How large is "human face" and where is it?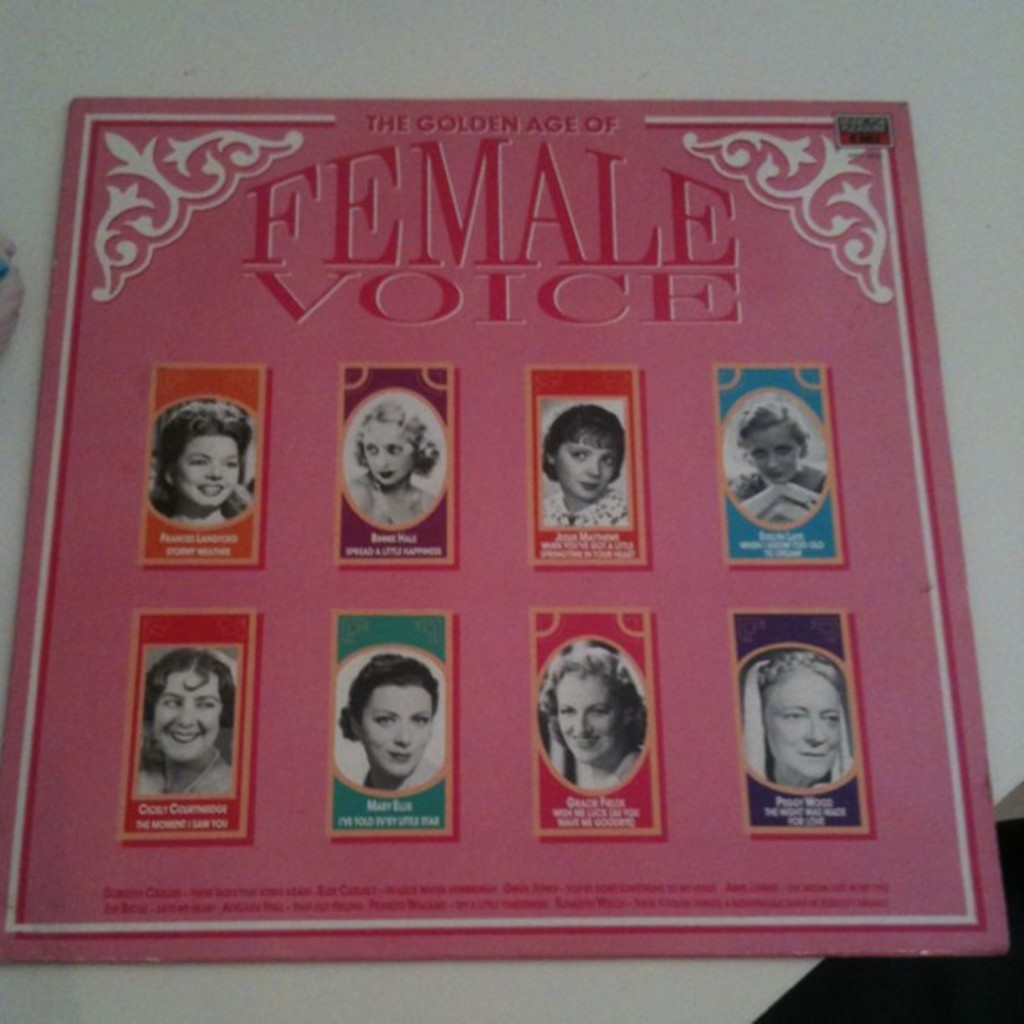
Bounding box: <bbox>176, 428, 236, 512</bbox>.
